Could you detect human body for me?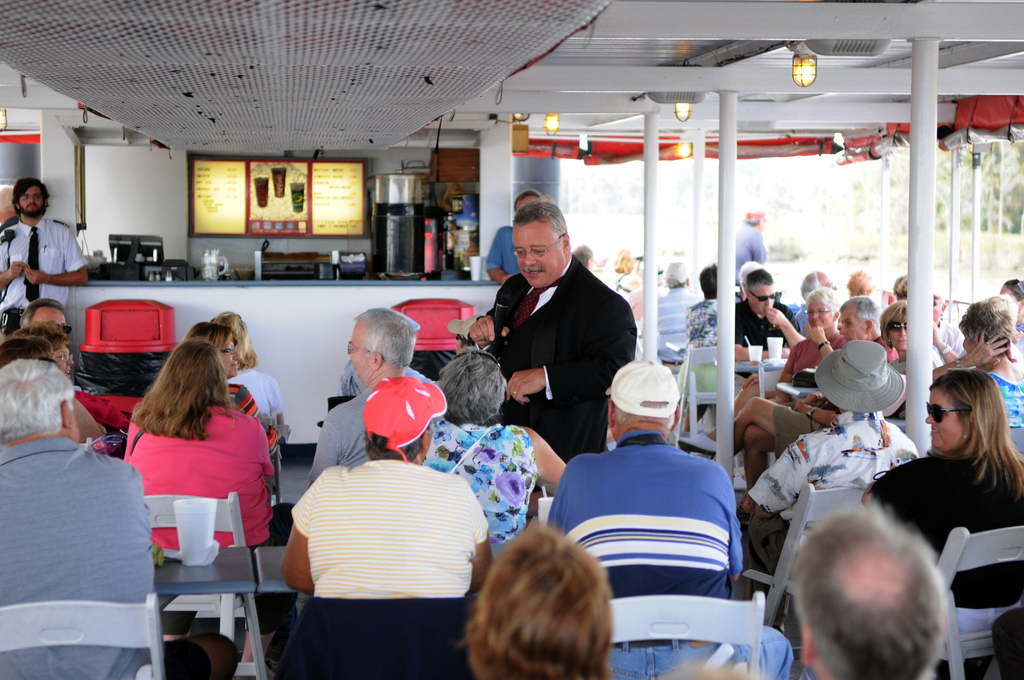
Detection result: (934,327,1023,430).
